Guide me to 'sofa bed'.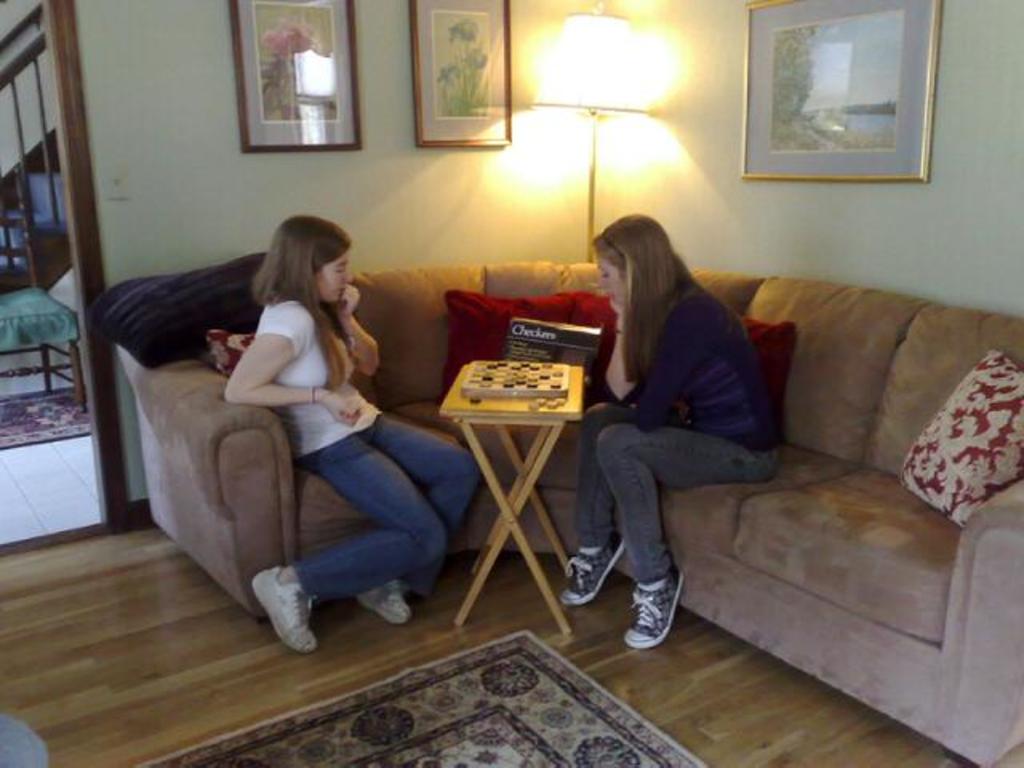
Guidance: [left=110, top=269, right=1022, bottom=766].
